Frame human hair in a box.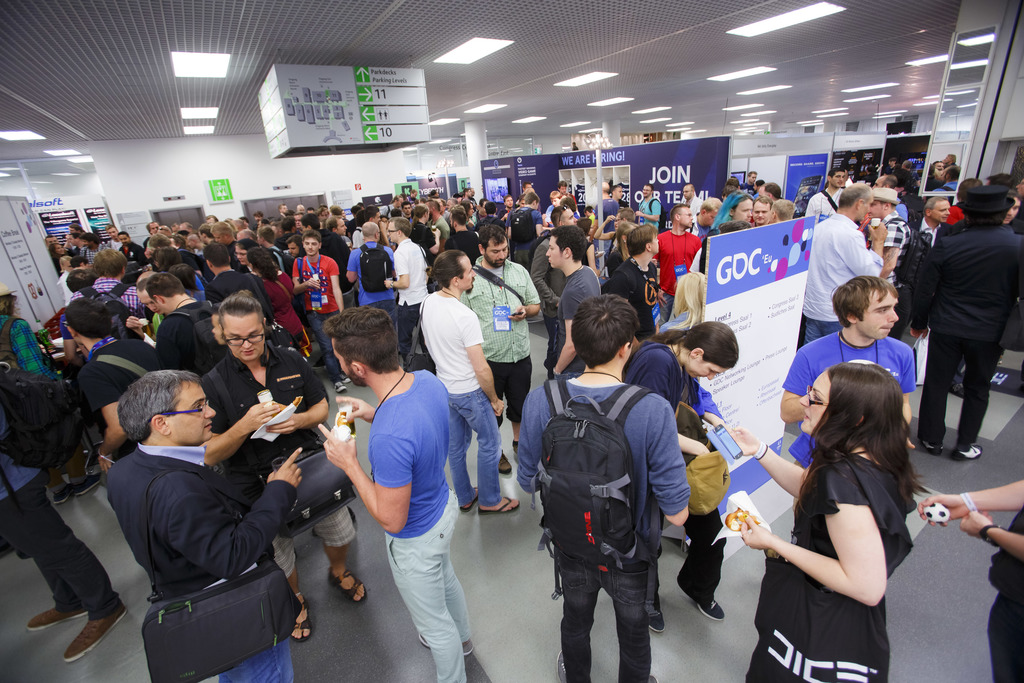
bbox=[435, 251, 468, 286].
